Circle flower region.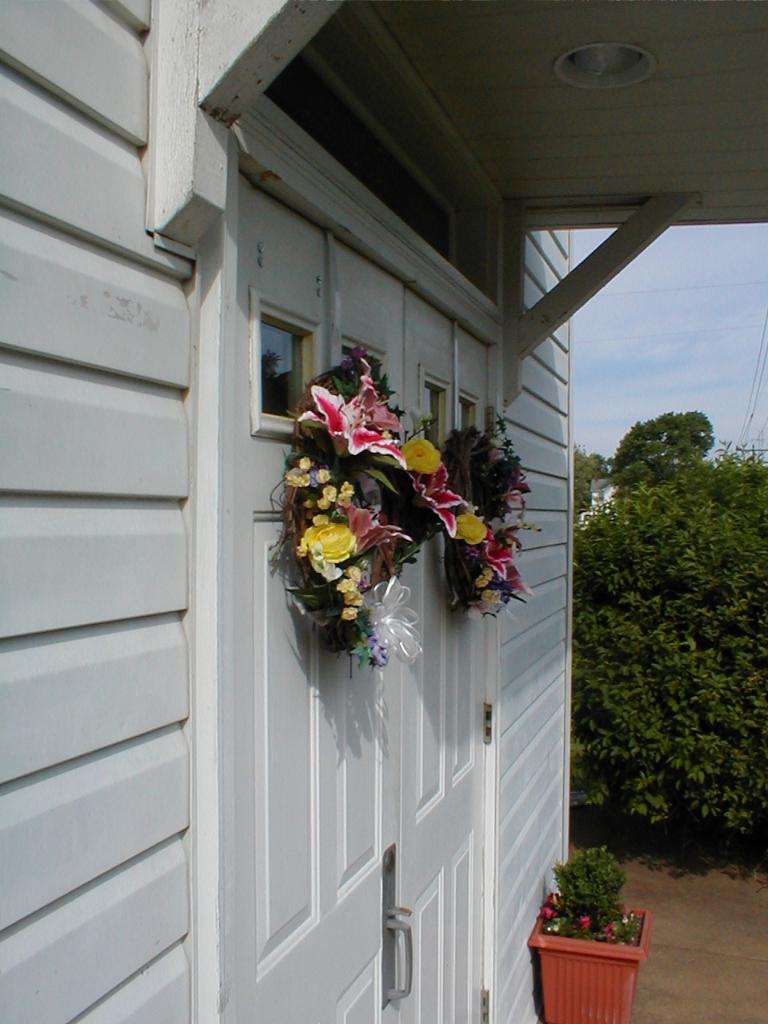
Region: (499, 464, 542, 522).
